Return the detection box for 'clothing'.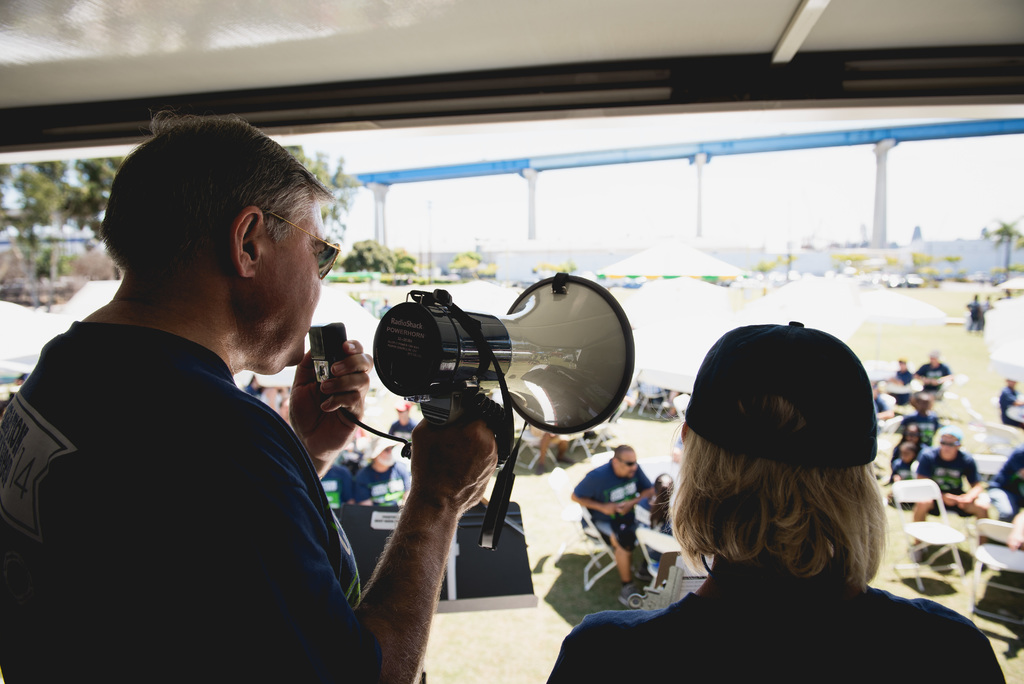
box=[14, 238, 366, 674].
